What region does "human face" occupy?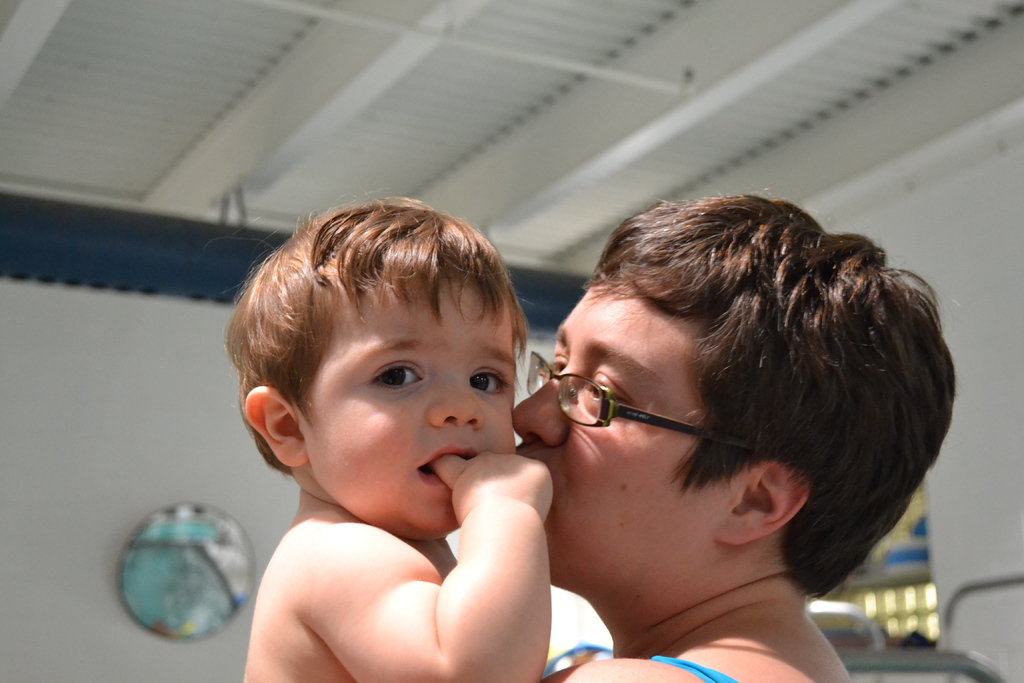
bbox=(289, 263, 513, 524).
